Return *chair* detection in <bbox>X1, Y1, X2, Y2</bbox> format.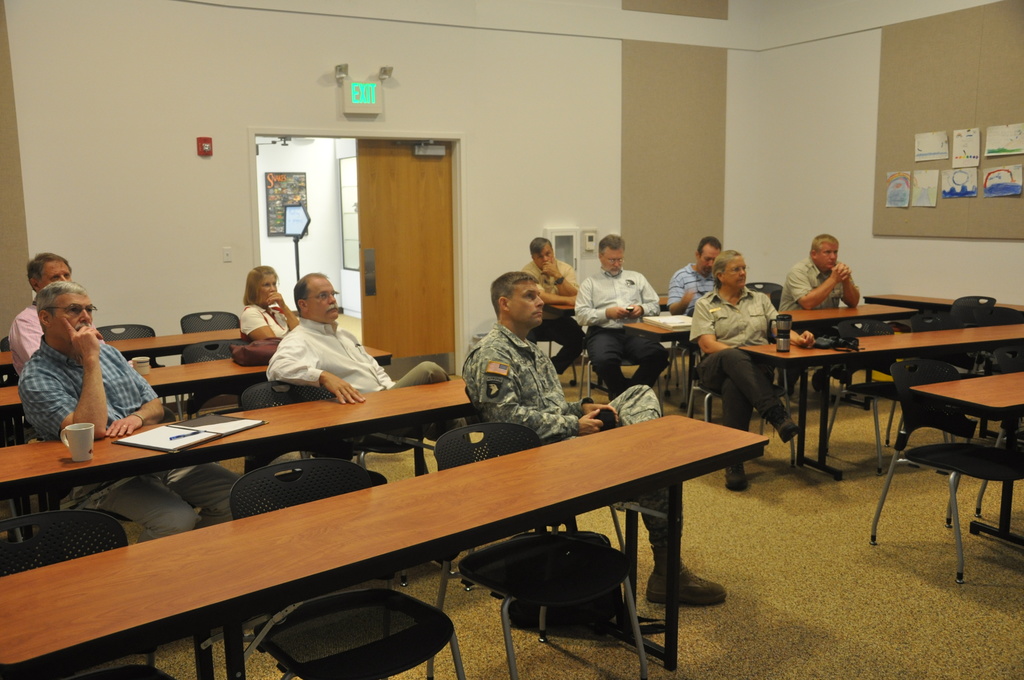
<bbox>99, 323, 169, 403</bbox>.
